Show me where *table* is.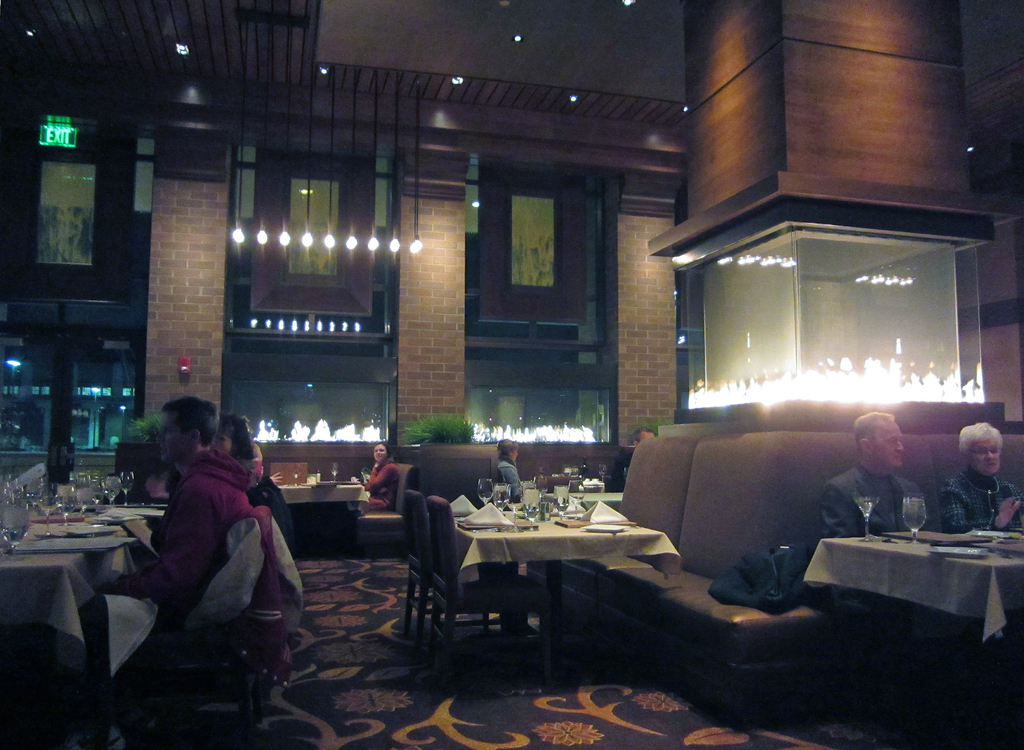
*table* is at BBox(810, 522, 1023, 718).
